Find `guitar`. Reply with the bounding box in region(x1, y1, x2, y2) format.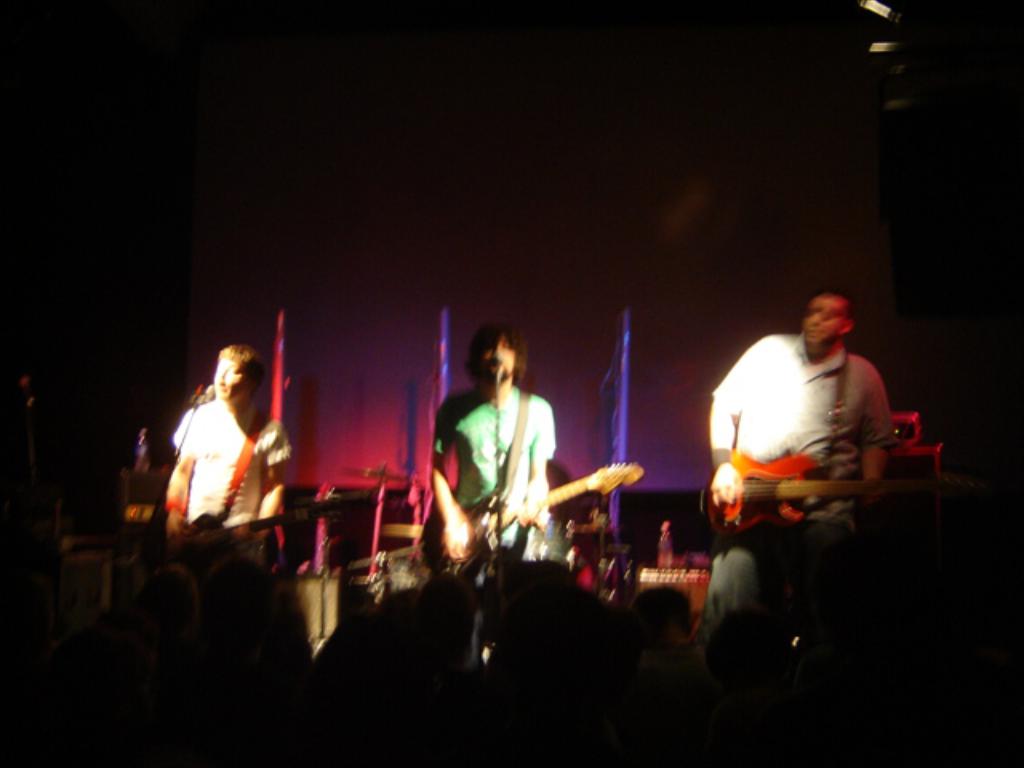
region(690, 448, 885, 514).
